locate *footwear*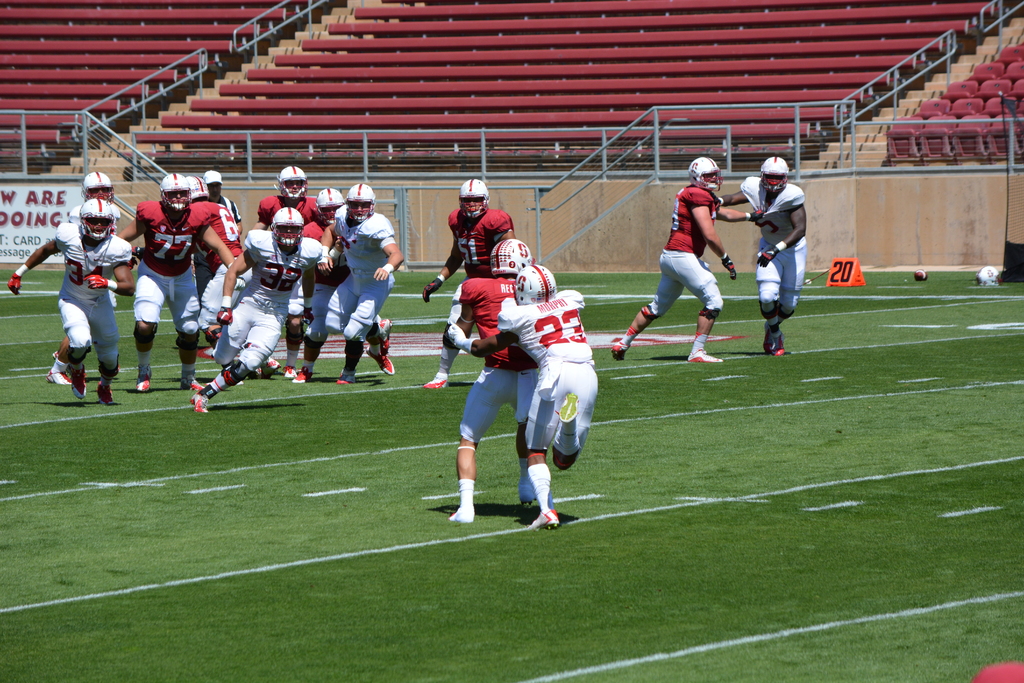
bbox=(473, 365, 493, 383)
